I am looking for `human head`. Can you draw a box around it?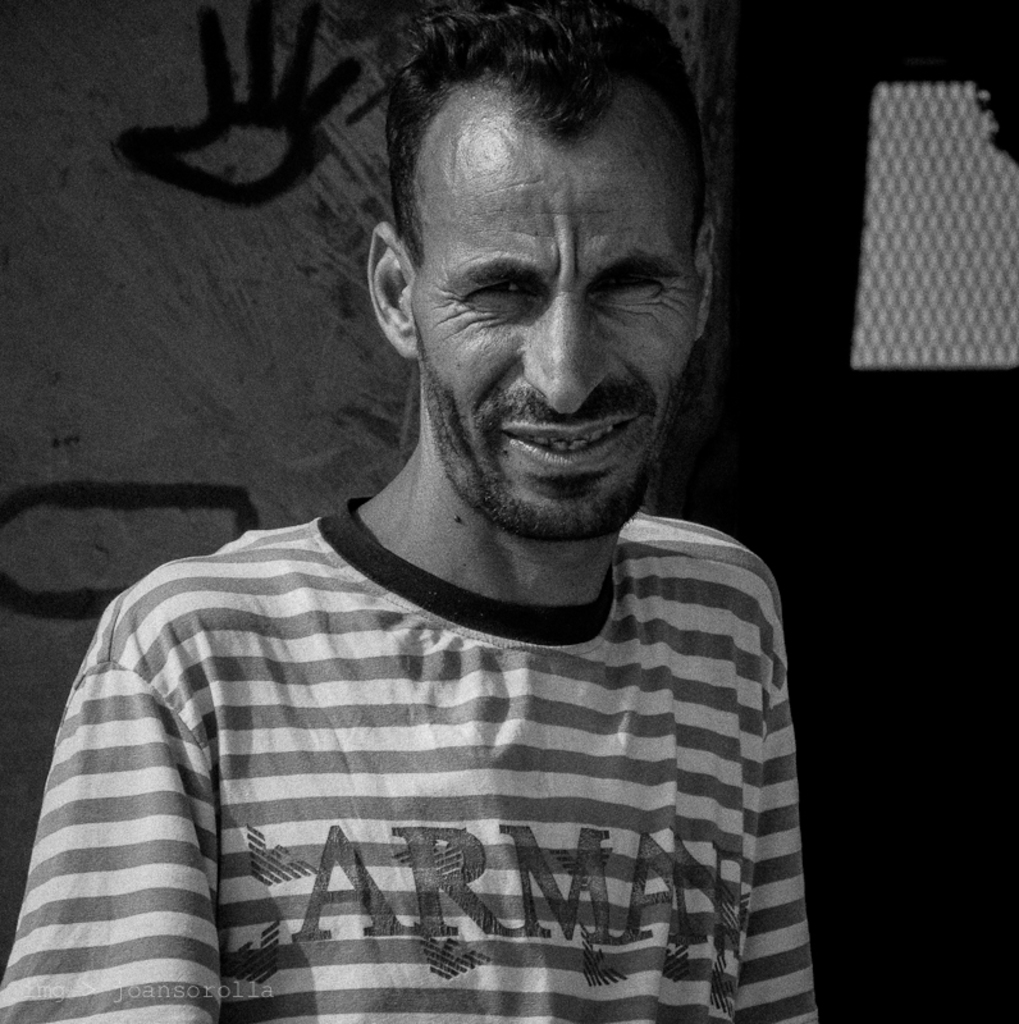
Sure, the bounding box is <box>362,19,719,498</box>.
